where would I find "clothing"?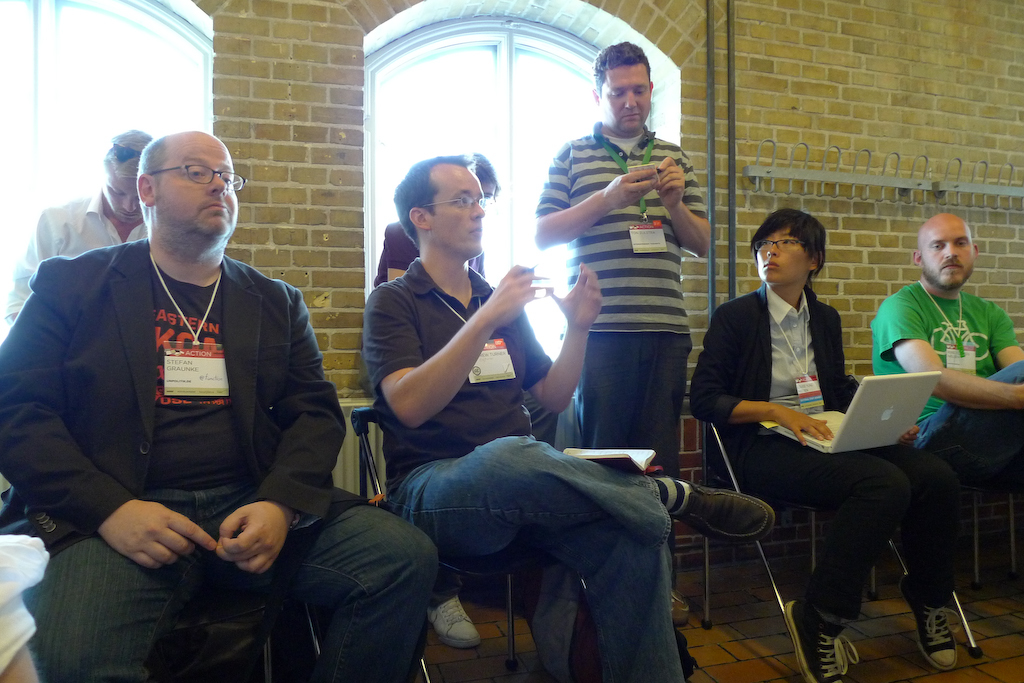
At crop(872, 280, 1023, 477).
